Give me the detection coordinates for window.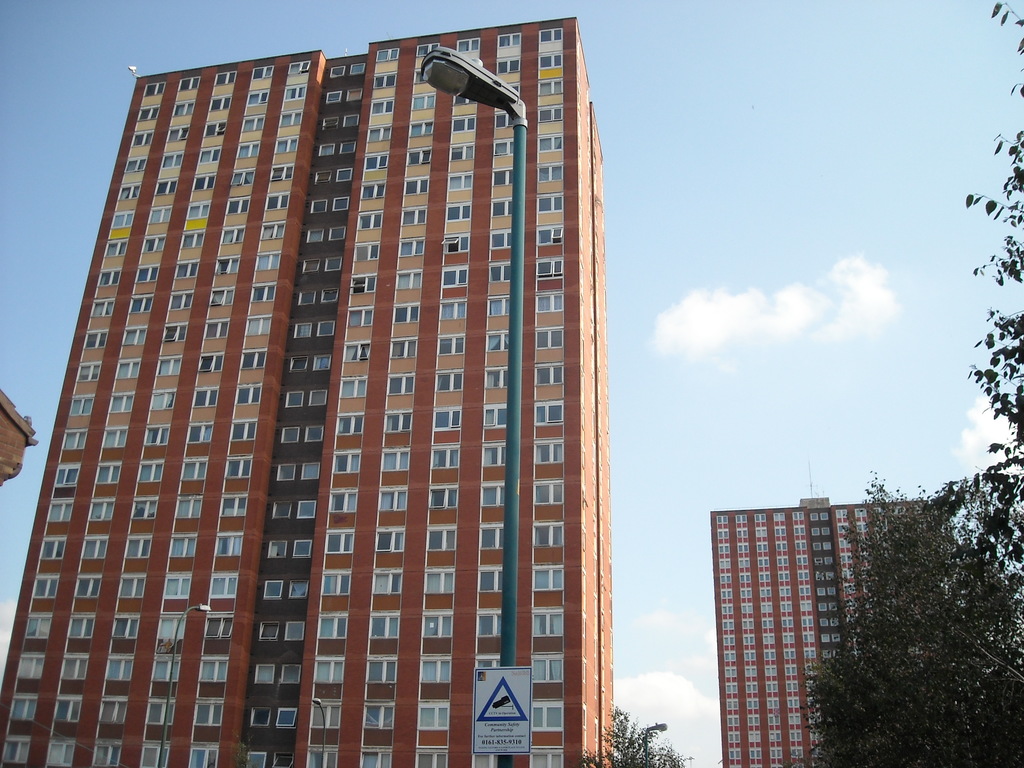
x1=487, y1=368, x2=509, y2=388.
